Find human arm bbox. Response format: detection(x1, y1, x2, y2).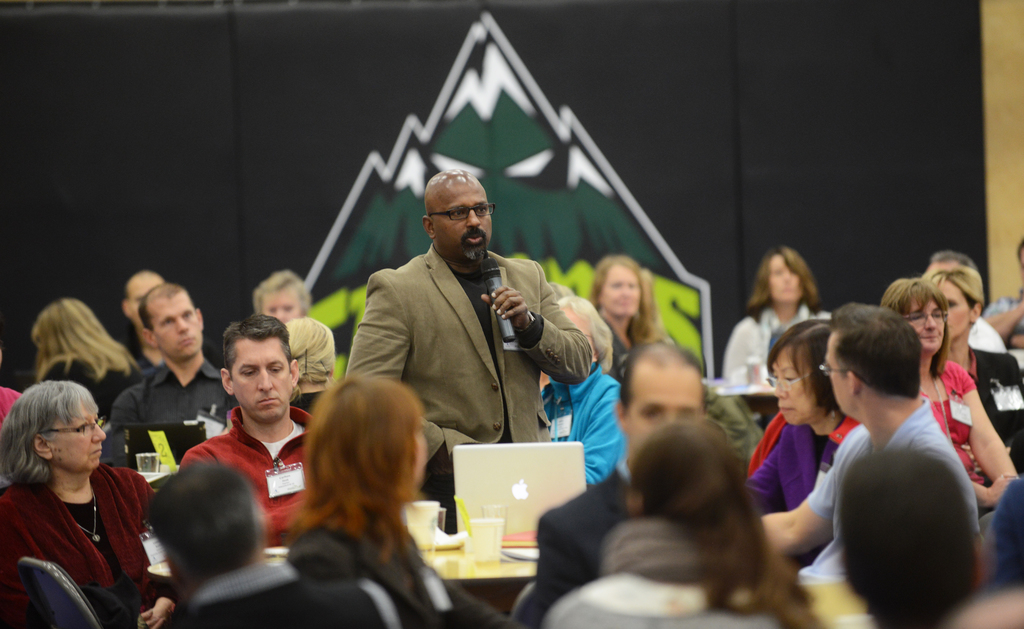
detection(479, 259, 594, 386).
